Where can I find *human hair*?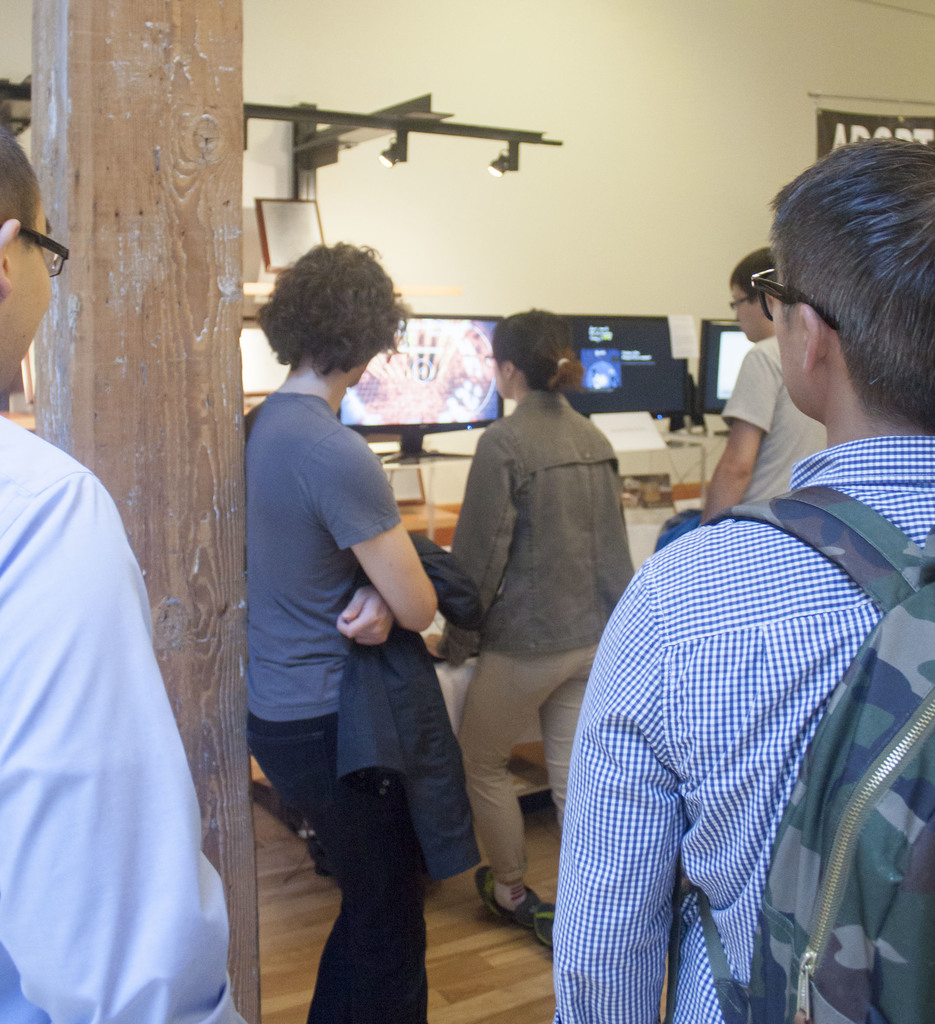
You can find it at bbox=(252, 225, 405, 386).
